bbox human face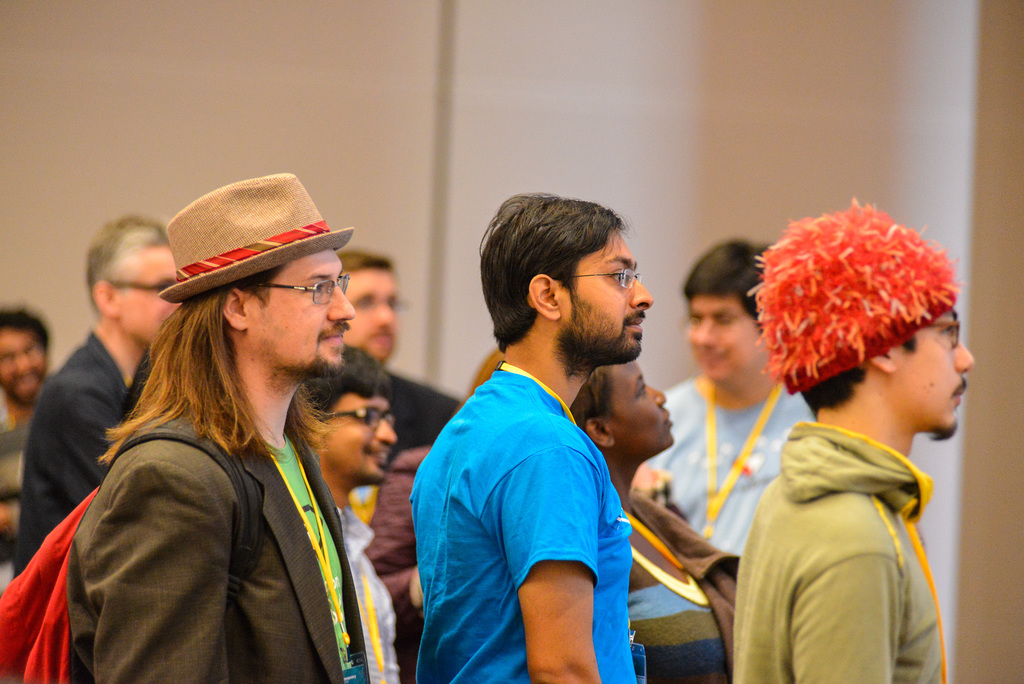
0, 331, 43, 397
